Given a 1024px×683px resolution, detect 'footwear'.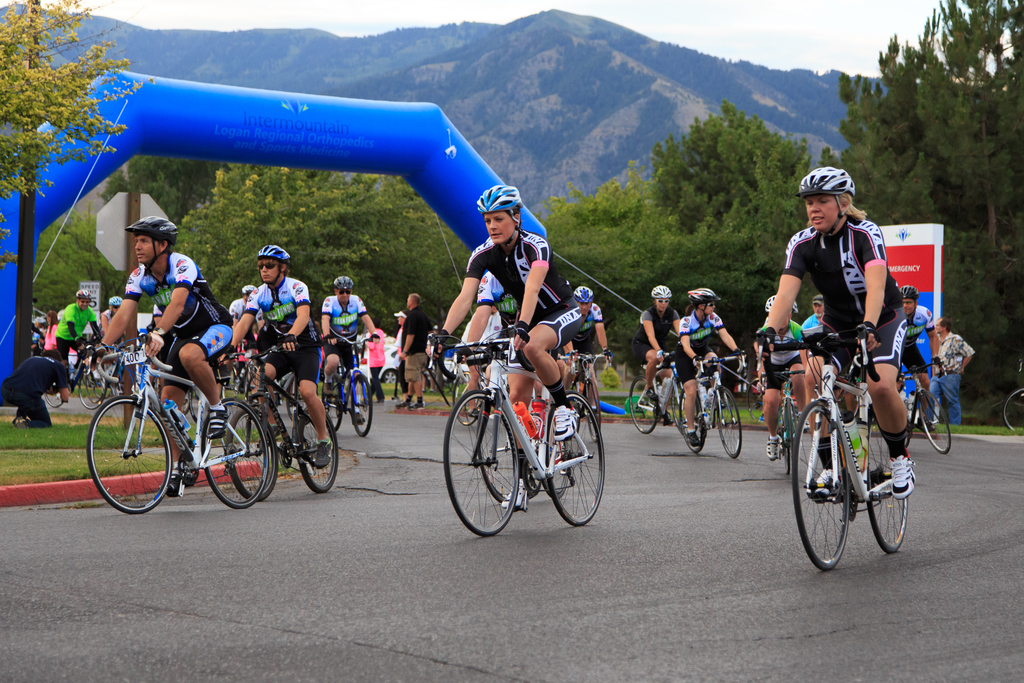
(764,432,780,460).
